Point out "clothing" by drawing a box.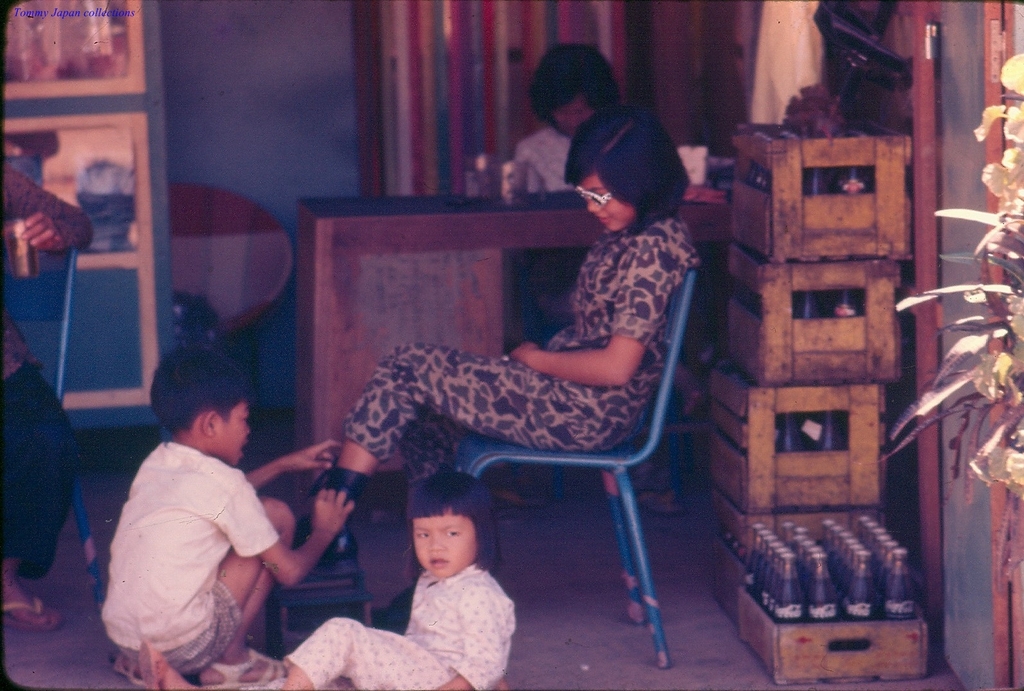
BBox(514, 126, 572, 191).
